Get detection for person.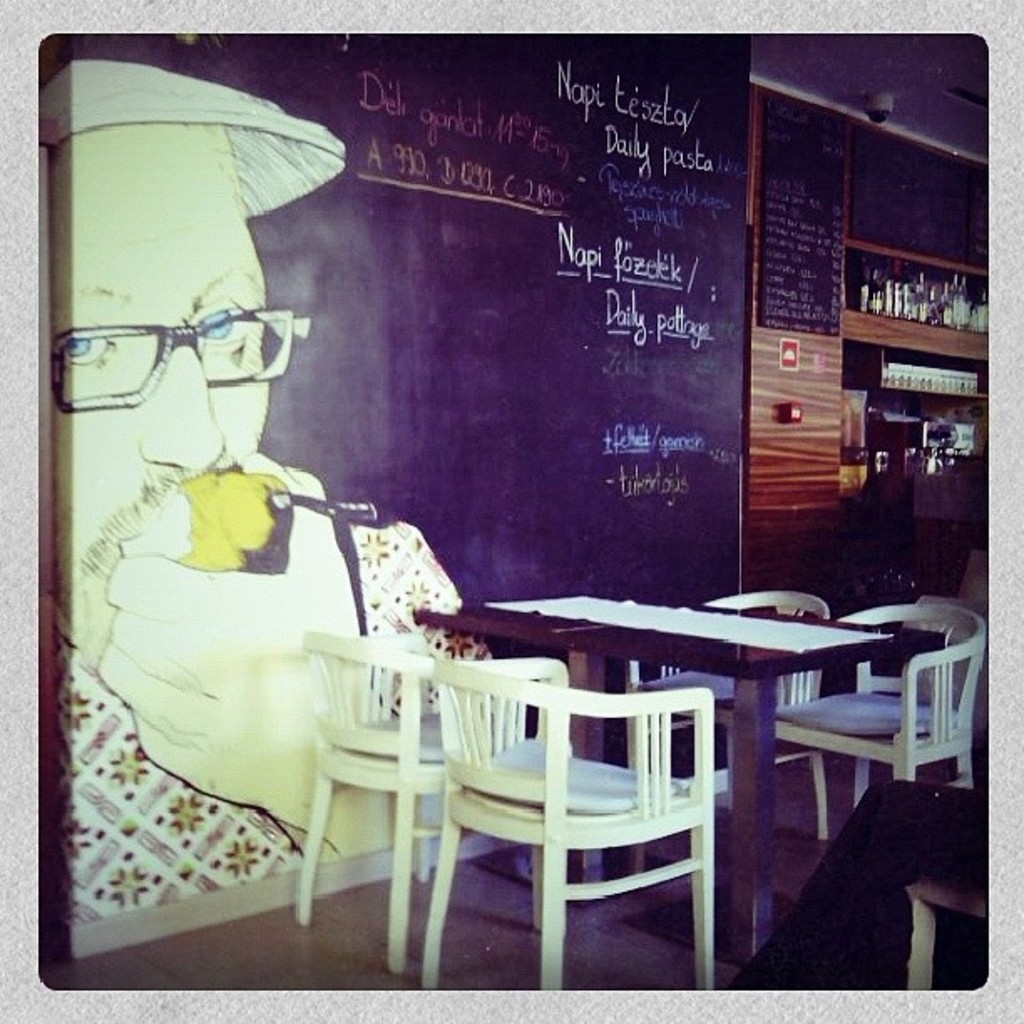
Detection: box(38, 57, 499, 927).
